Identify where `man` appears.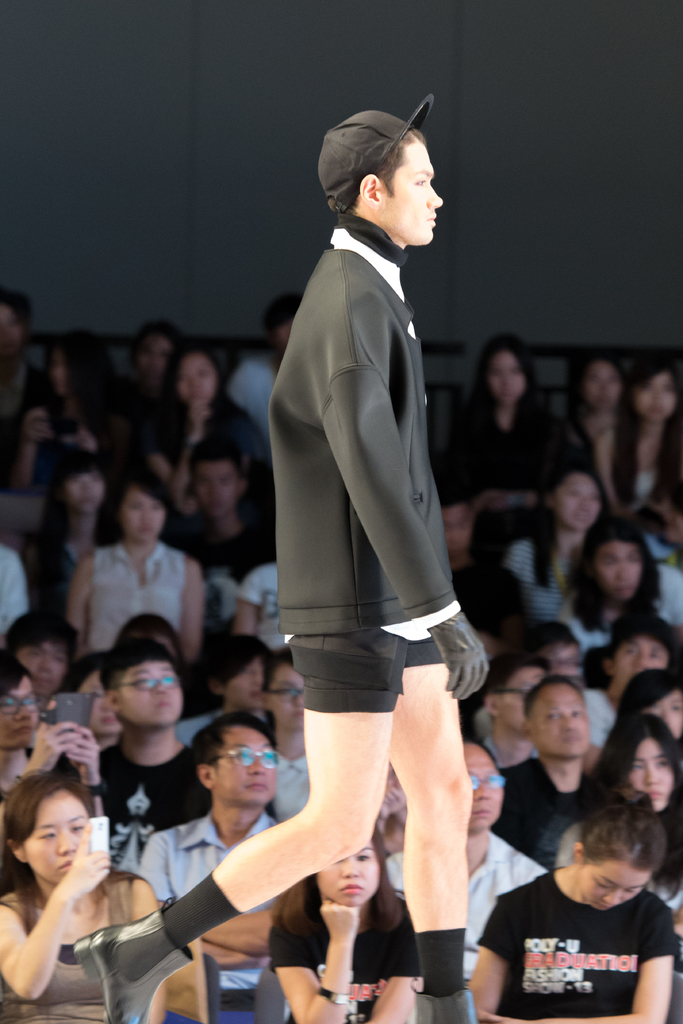
Appears at 379/739/549/952.
